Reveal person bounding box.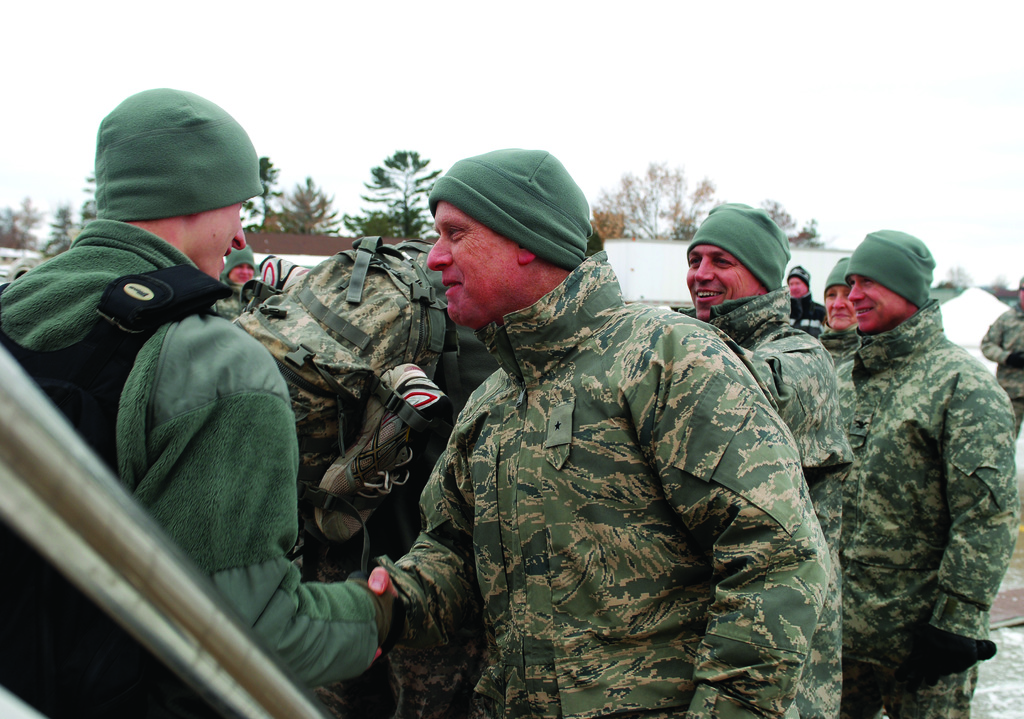
Revealed: [left=365, top=145, right=844, bottom=718].
